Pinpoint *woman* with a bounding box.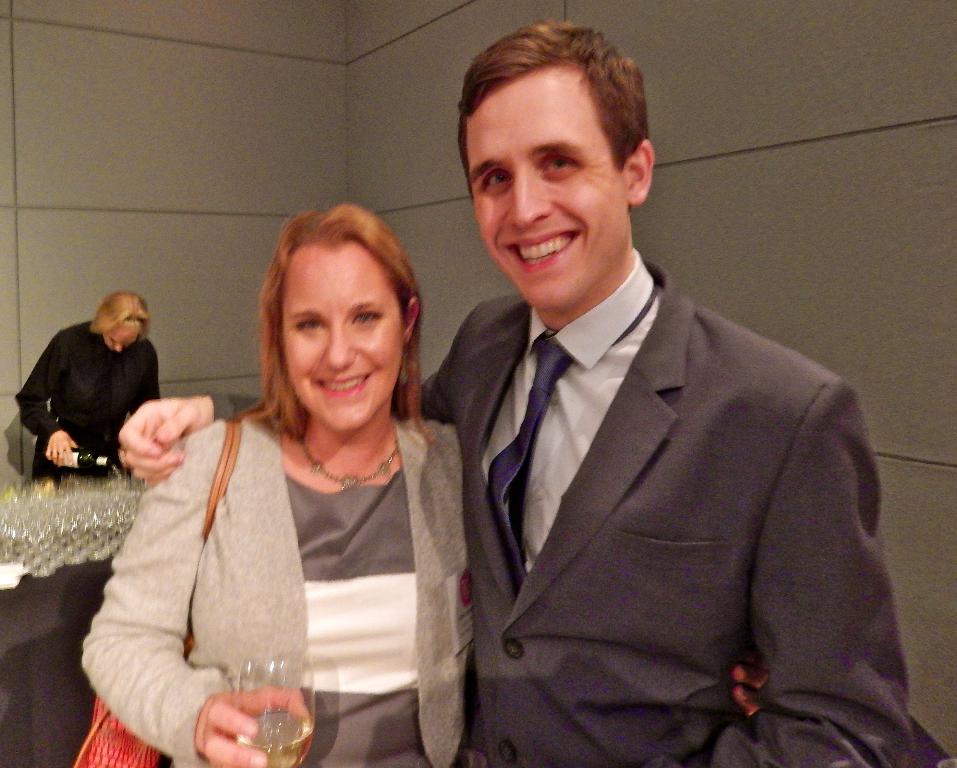
rect(11, 287, 166, 493).
